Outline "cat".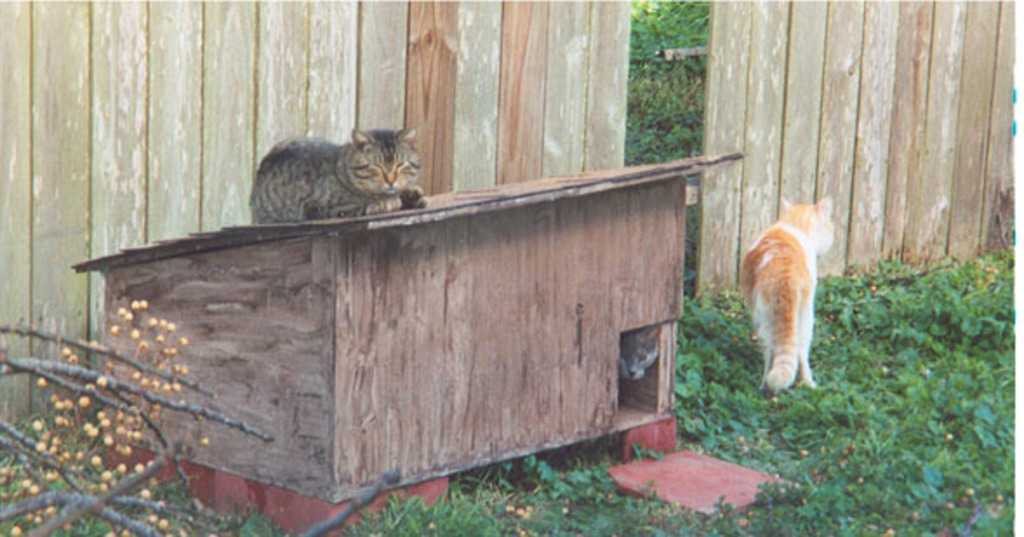
Outline: crop(243, 120, 419, 221).
